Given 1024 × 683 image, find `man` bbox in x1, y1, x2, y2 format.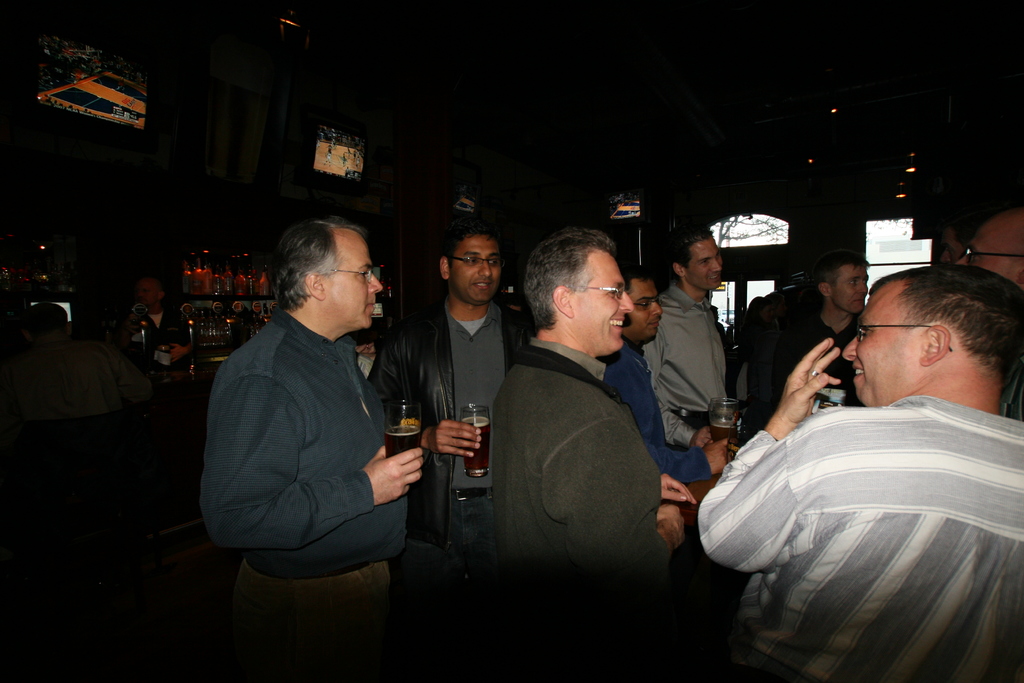
372, 219, 543, 614.
